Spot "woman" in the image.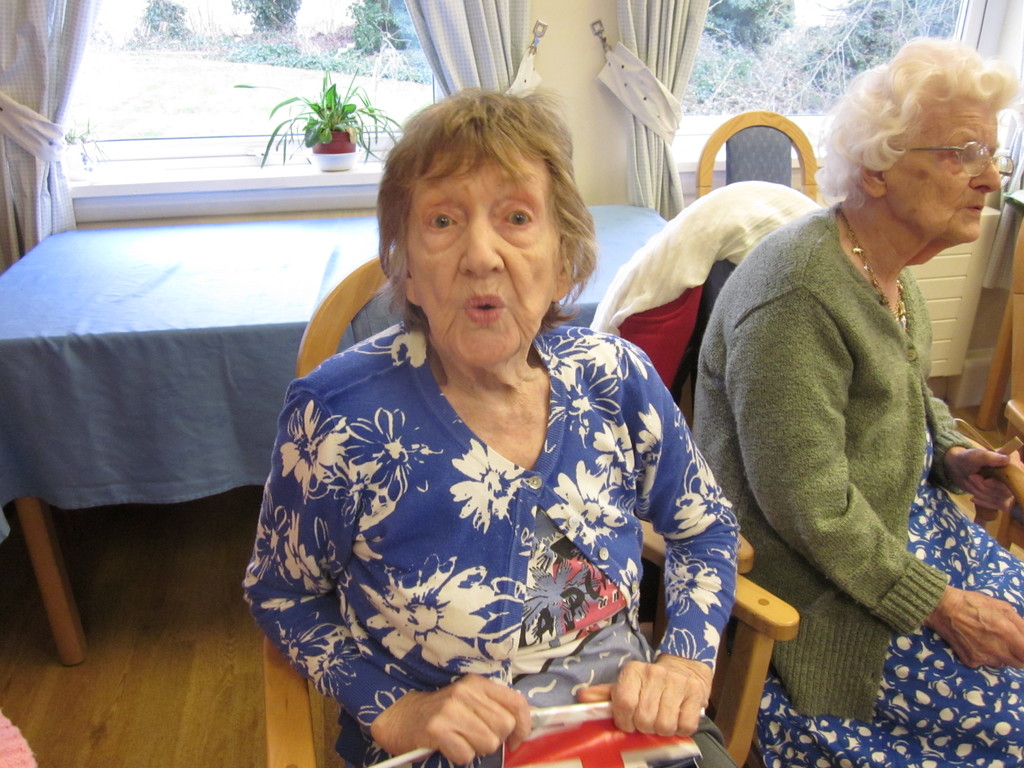
"woman" found at Rect(260, 81, 706, 699).
